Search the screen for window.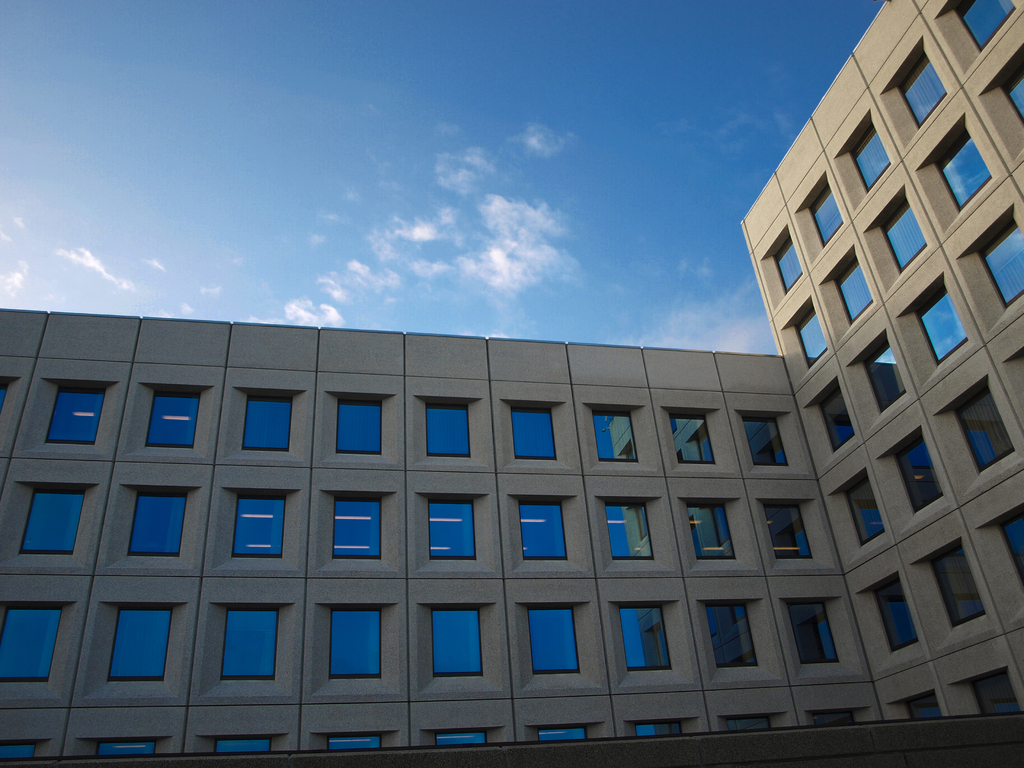
Found at BBox(608, 504, 654, 556).
